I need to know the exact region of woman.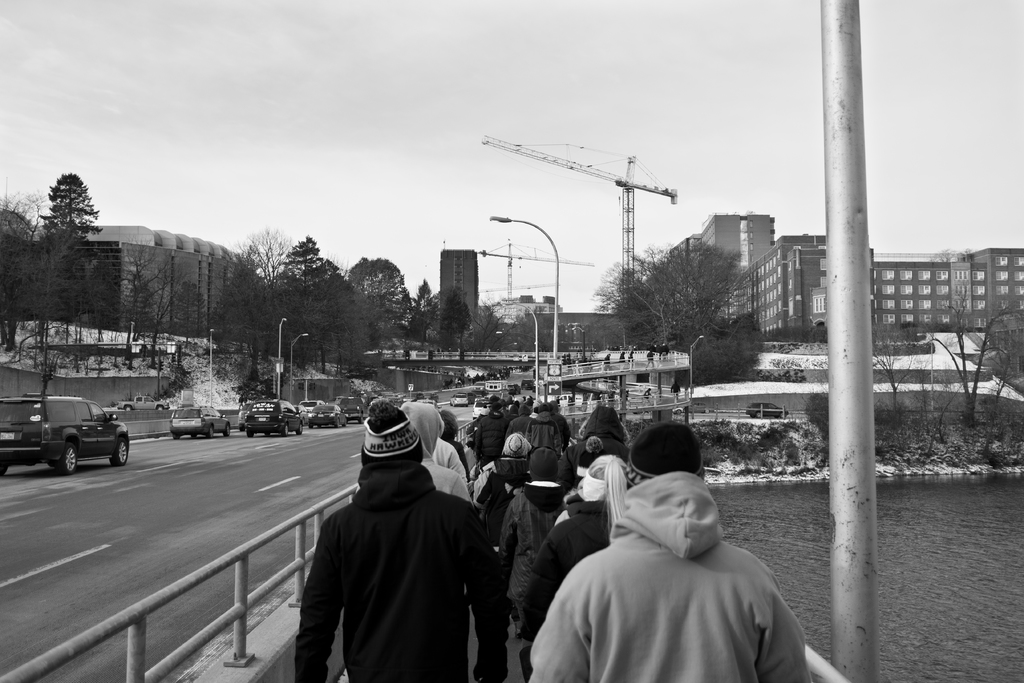
Region: (left=502, top=451, right=583, bottom=602).
